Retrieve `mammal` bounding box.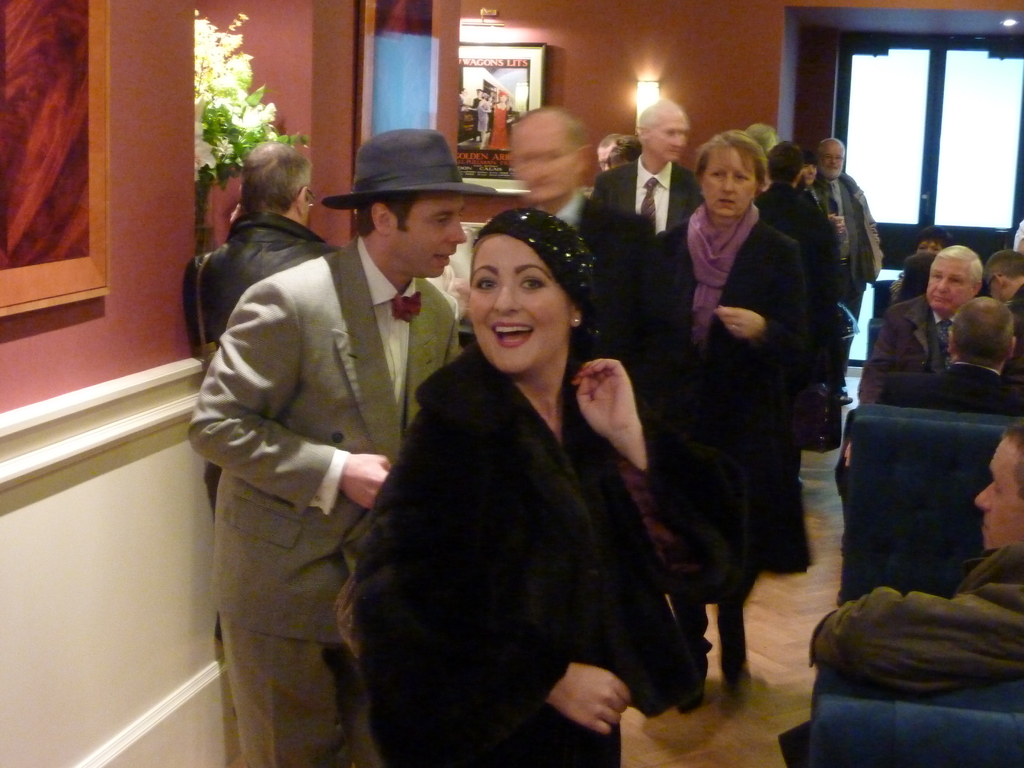
Bounding box: (467, 92, 492, 145).
